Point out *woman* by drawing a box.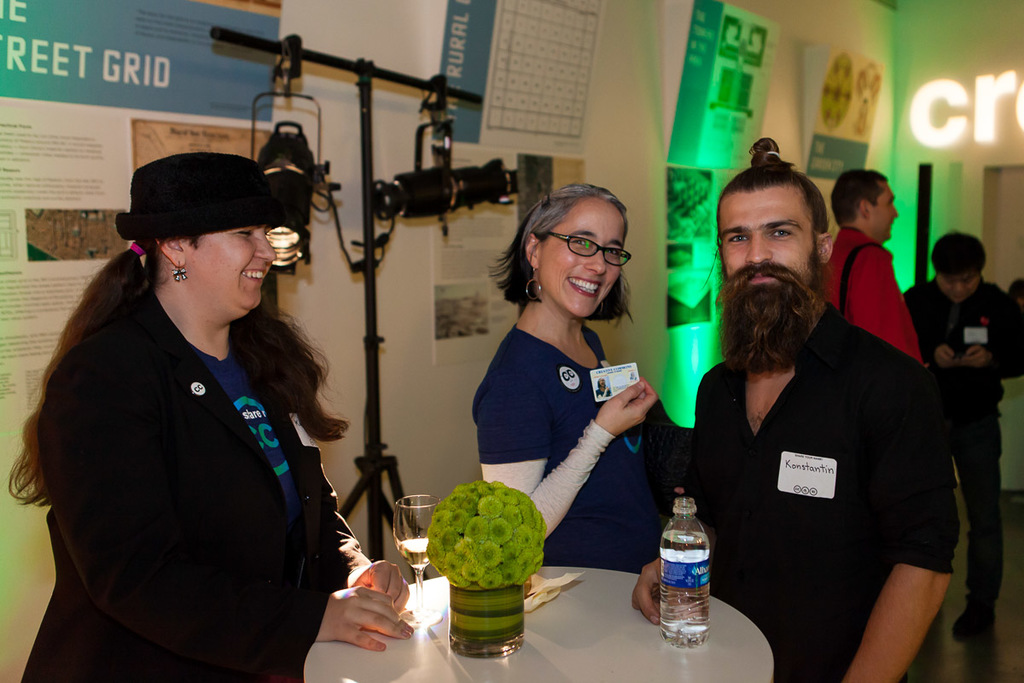
<region>5, 155, 412, 682</region>.
